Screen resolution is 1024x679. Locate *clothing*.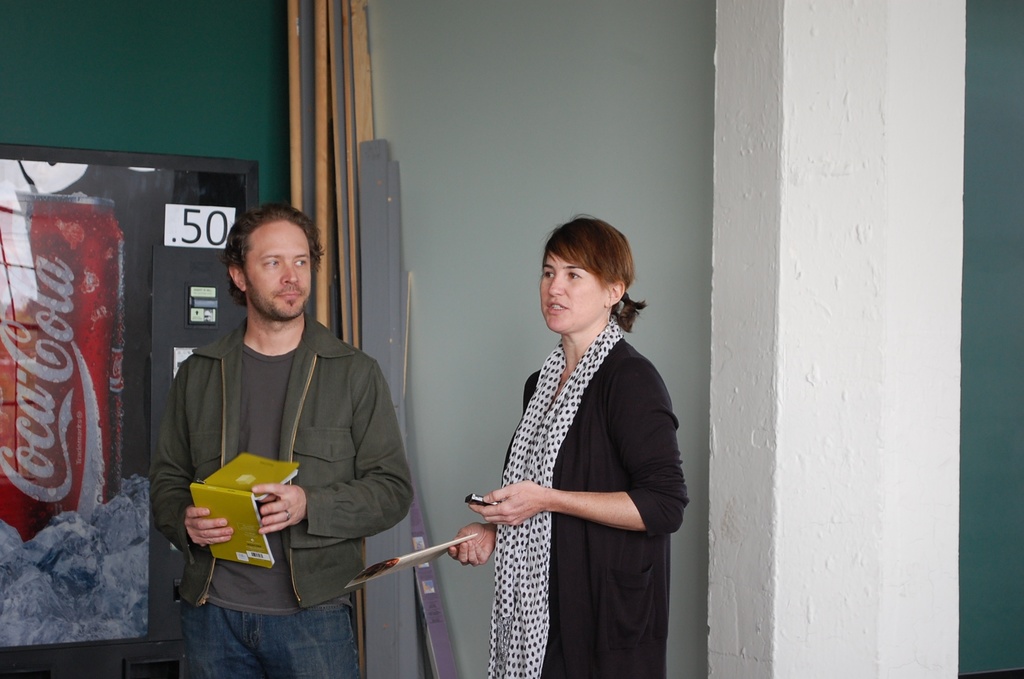
151, 318, 419, 678.
